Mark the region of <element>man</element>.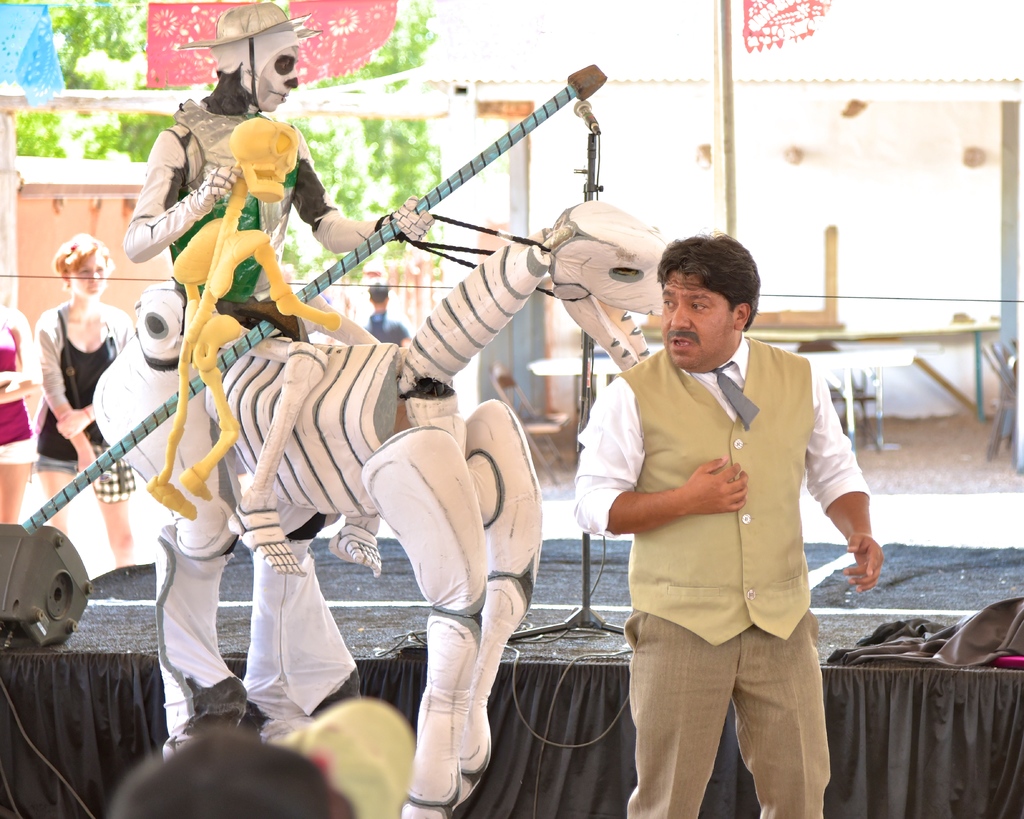
Region: (x1=573, y1=236, x2=880, y2=818).
